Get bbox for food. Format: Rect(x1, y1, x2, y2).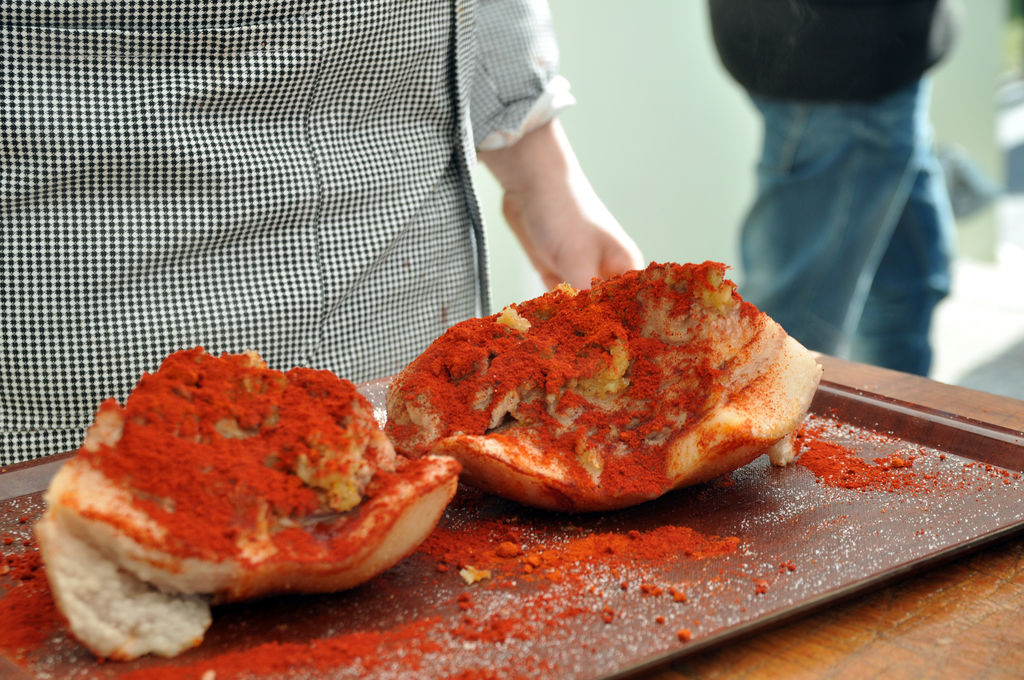
Rect(38, 346, 447, 629).
